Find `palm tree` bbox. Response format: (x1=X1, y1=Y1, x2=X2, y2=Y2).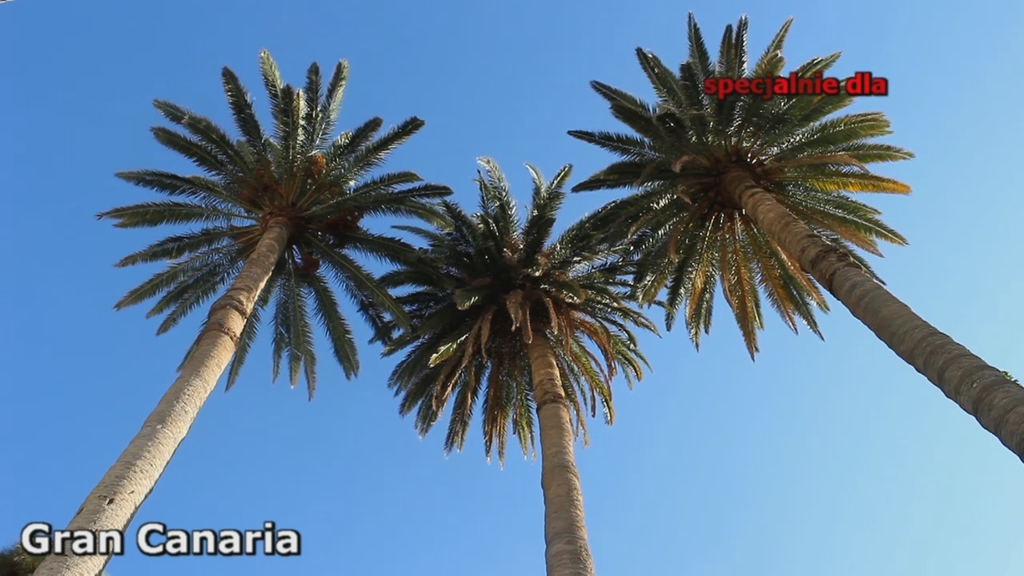
(x1=400, y1=172, x2=619, y2=536).
